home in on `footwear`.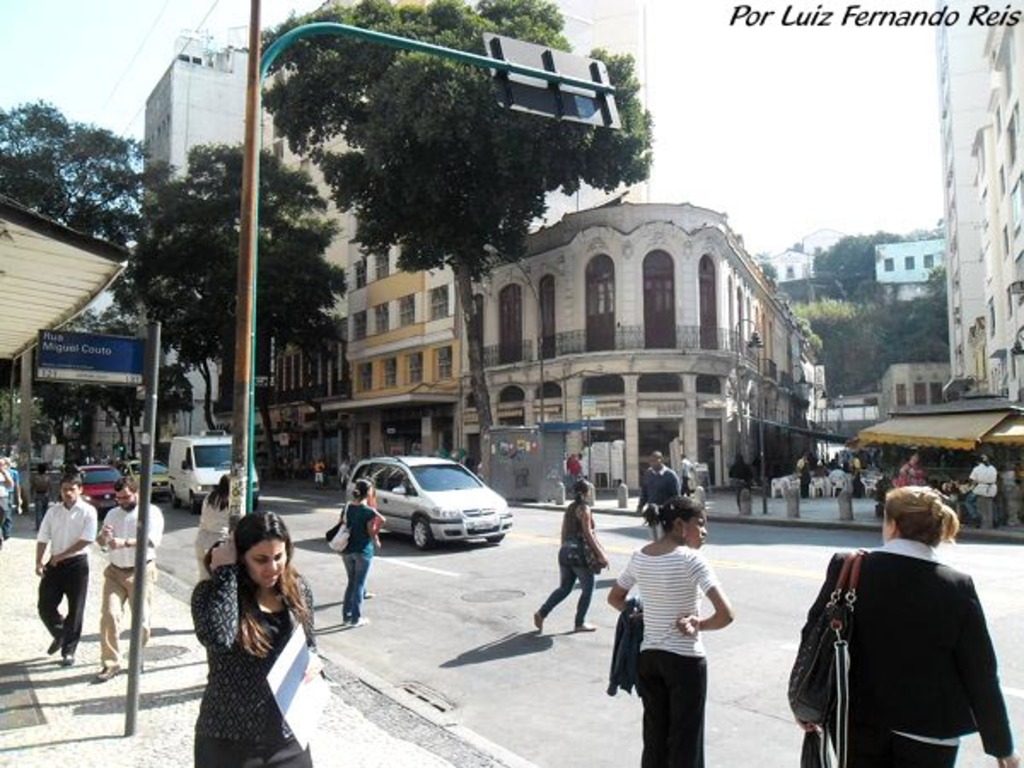
Homed in at region(96, 666, 119, 679).
